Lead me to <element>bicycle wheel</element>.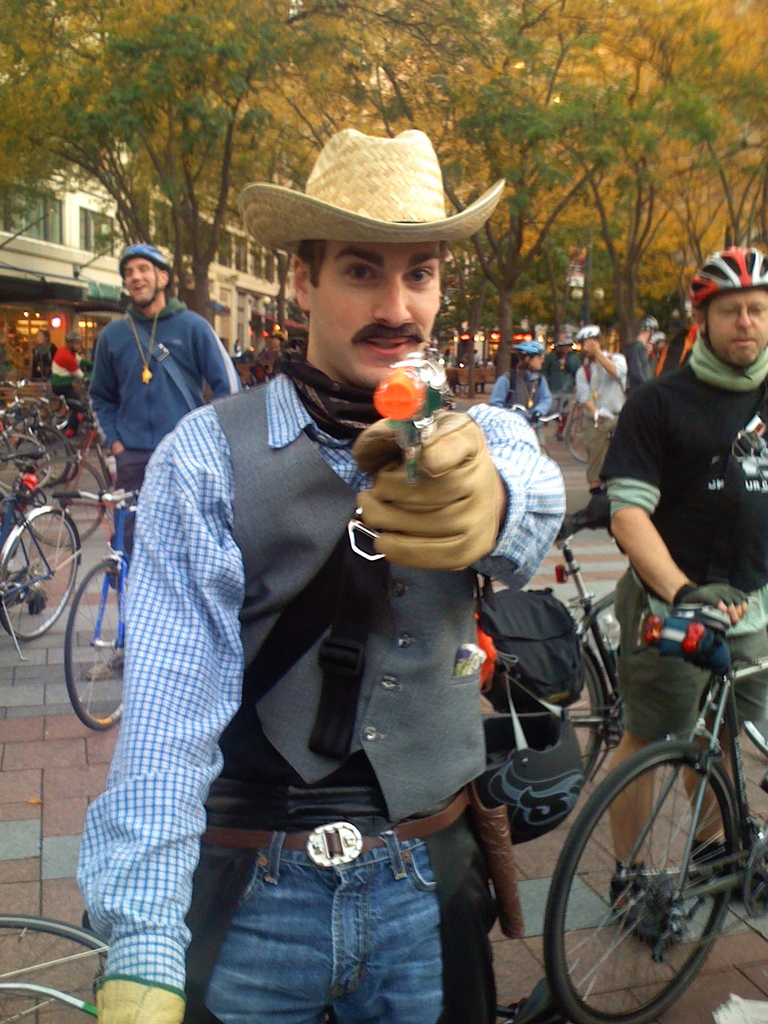
Lead to <bbox>27, 419, 81, 484</bbox>.
